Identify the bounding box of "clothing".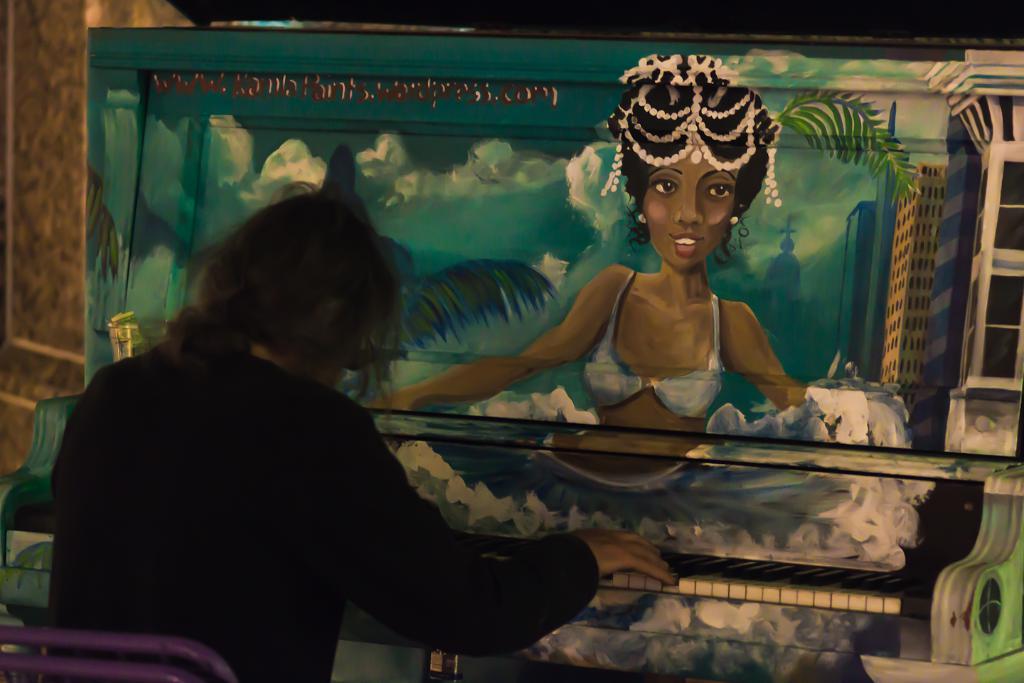
bbox=[49, 323, 599, 682].
